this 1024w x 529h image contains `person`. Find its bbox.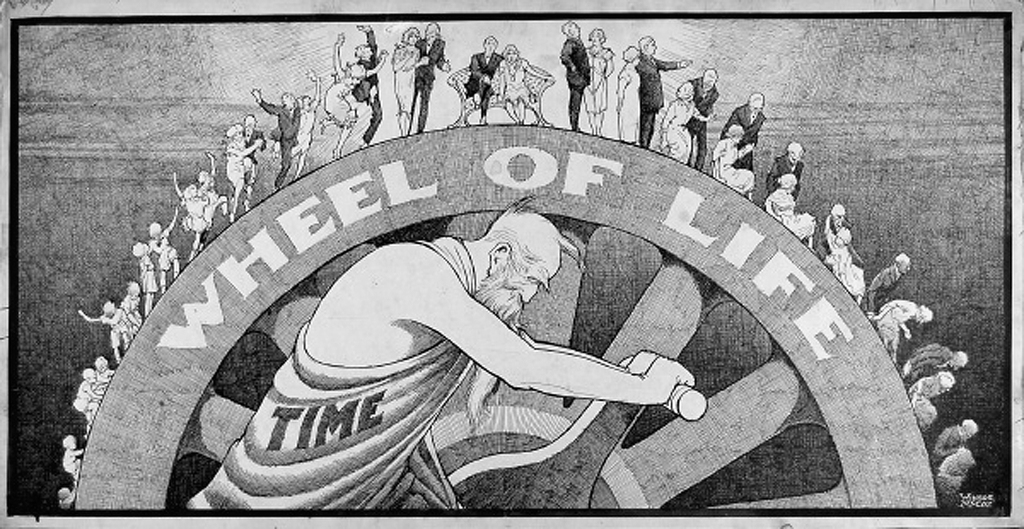
[688,65,722,174].
